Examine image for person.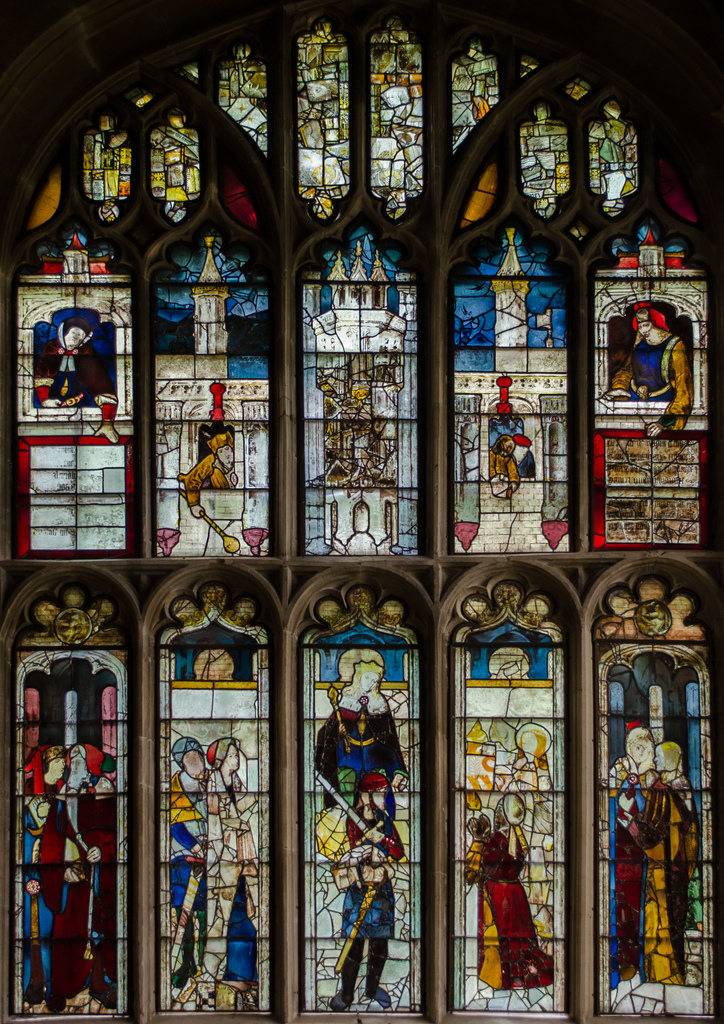
Examination result: [20, 744, 67, 1010].
